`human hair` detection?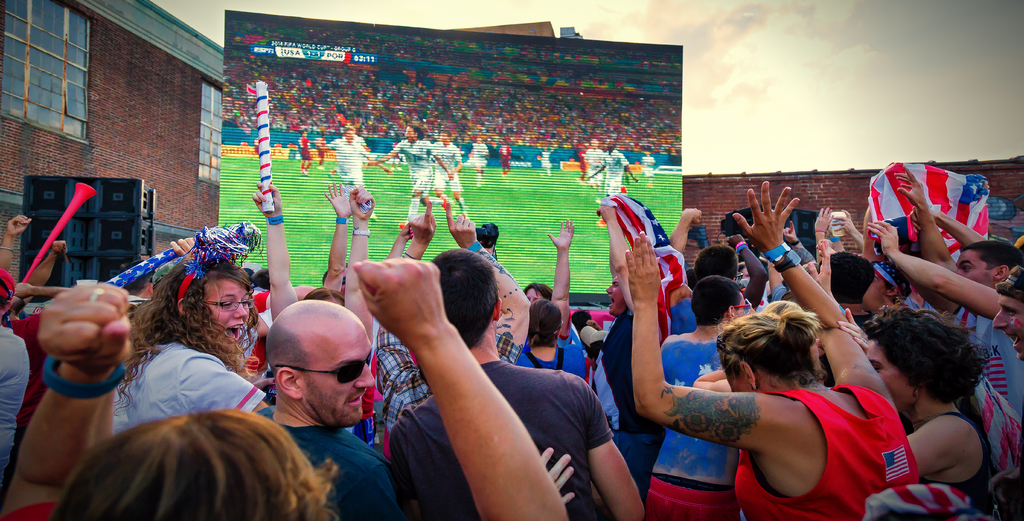
831 255 876 303
